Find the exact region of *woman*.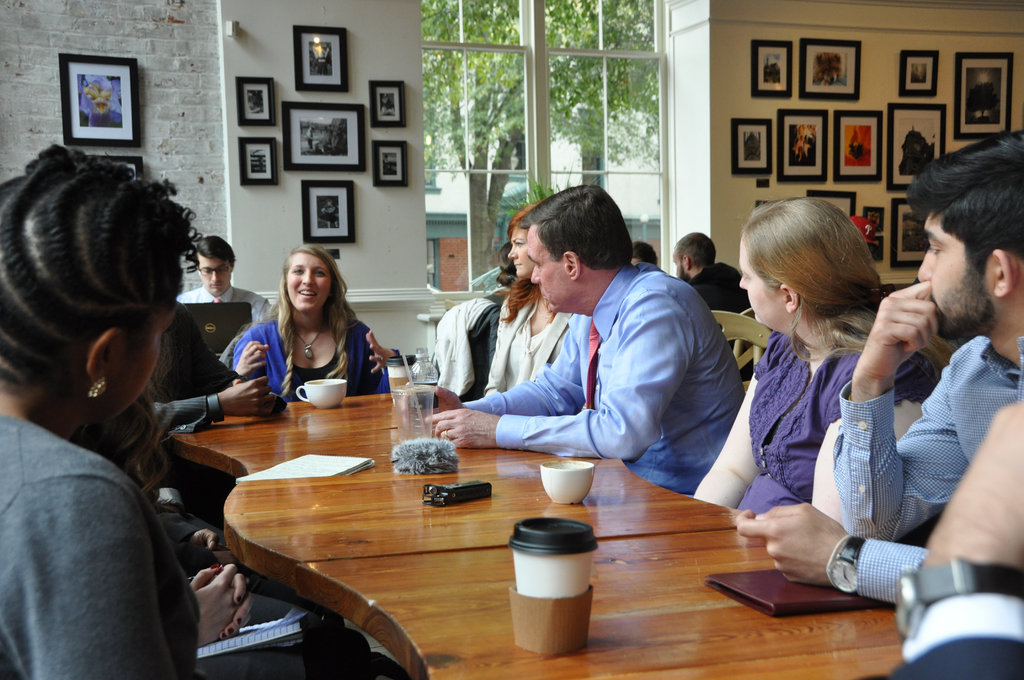
Exact region: 0, 140, 202, 679.
